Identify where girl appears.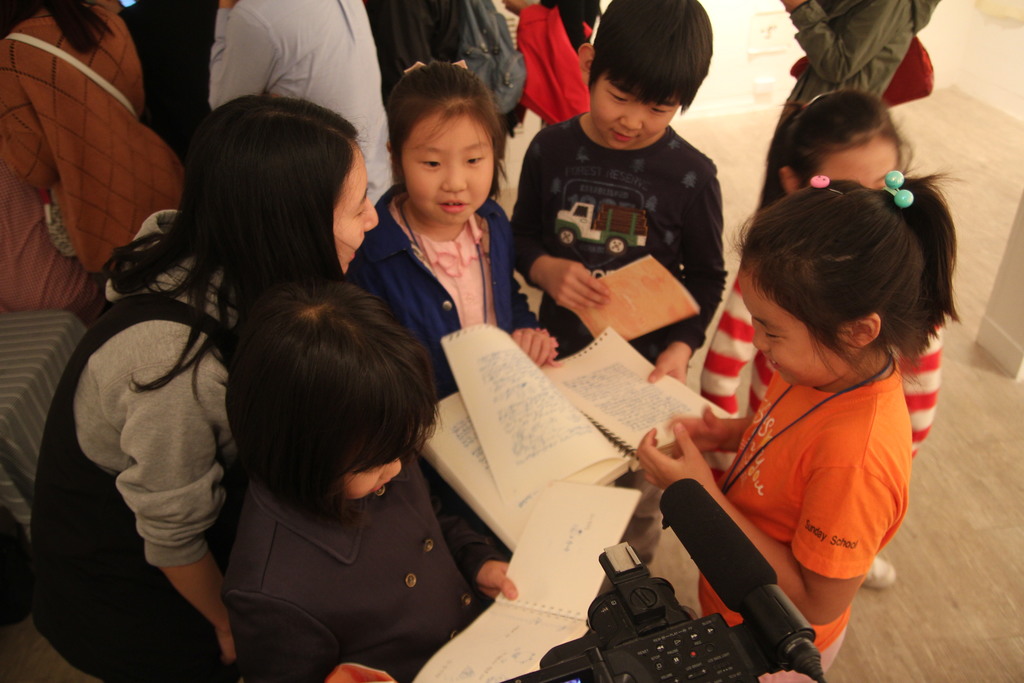
Appears at [224,286,517,682].
